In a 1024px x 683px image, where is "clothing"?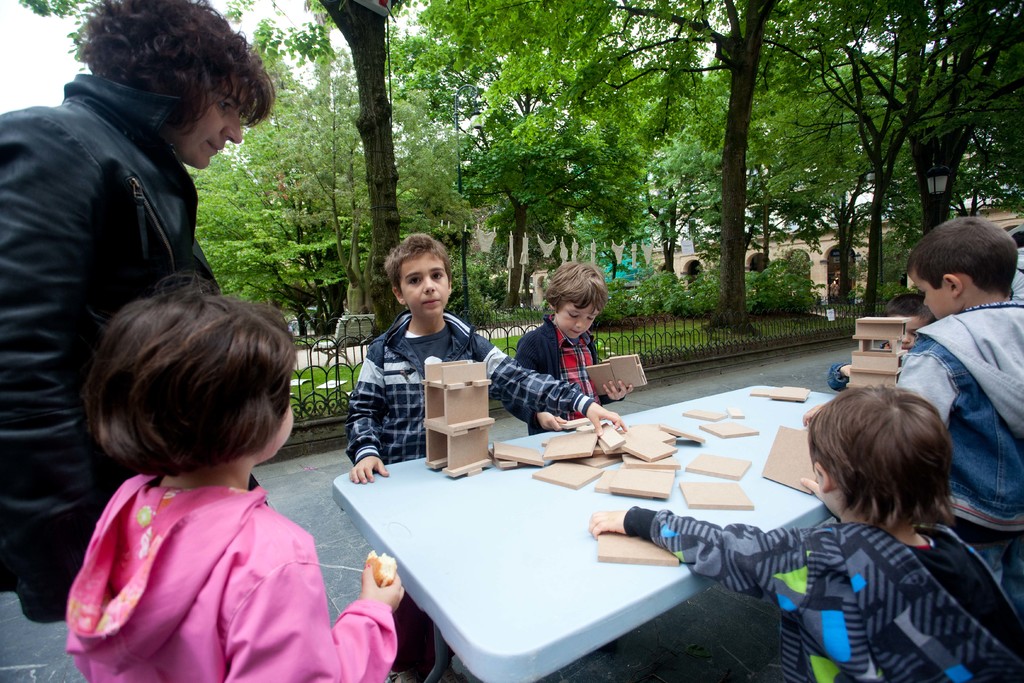
956 519 1022 604.
